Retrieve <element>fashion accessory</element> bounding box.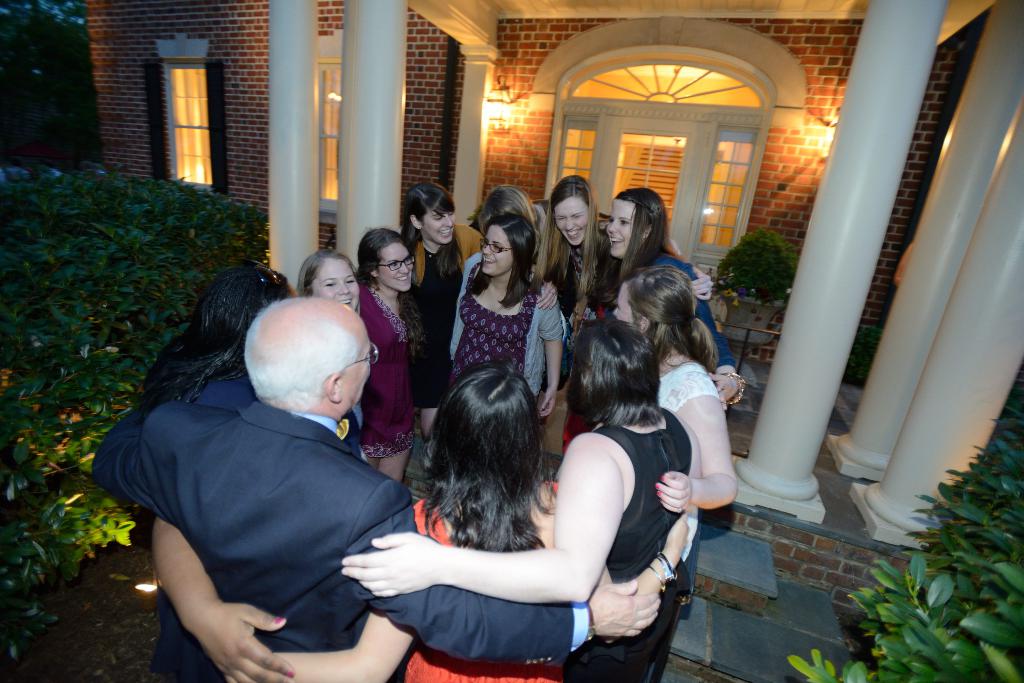
Bounding box: locate(273, 617, 282, 625).
